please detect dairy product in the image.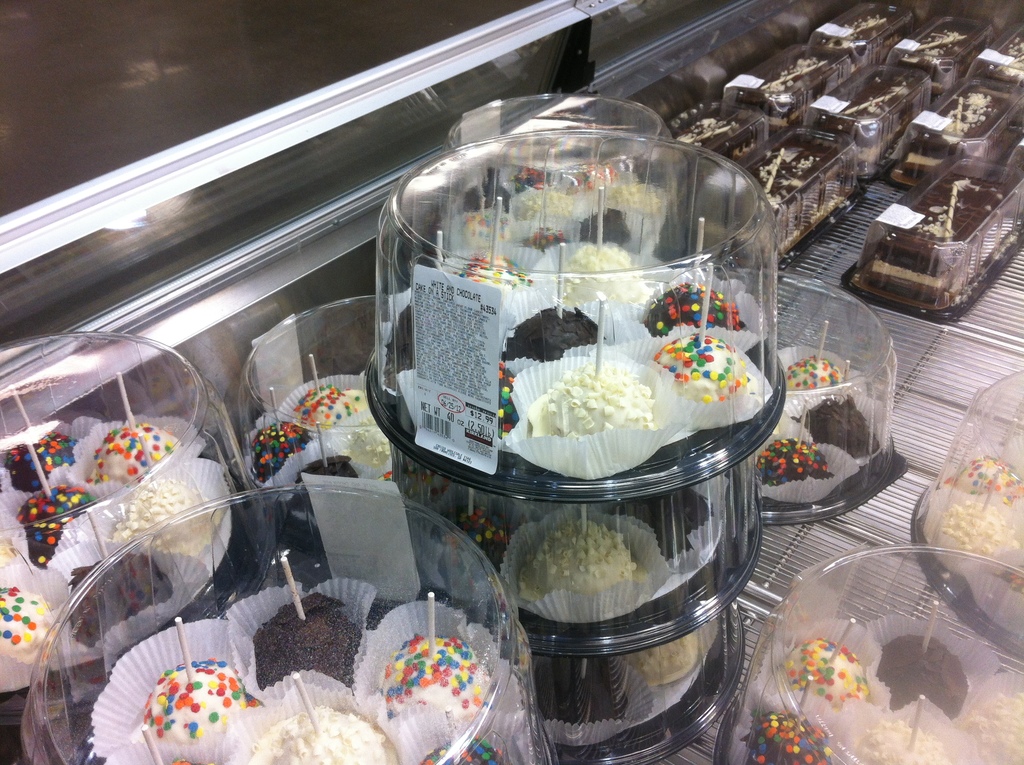
bbox=(517, 307, 594, 352).
